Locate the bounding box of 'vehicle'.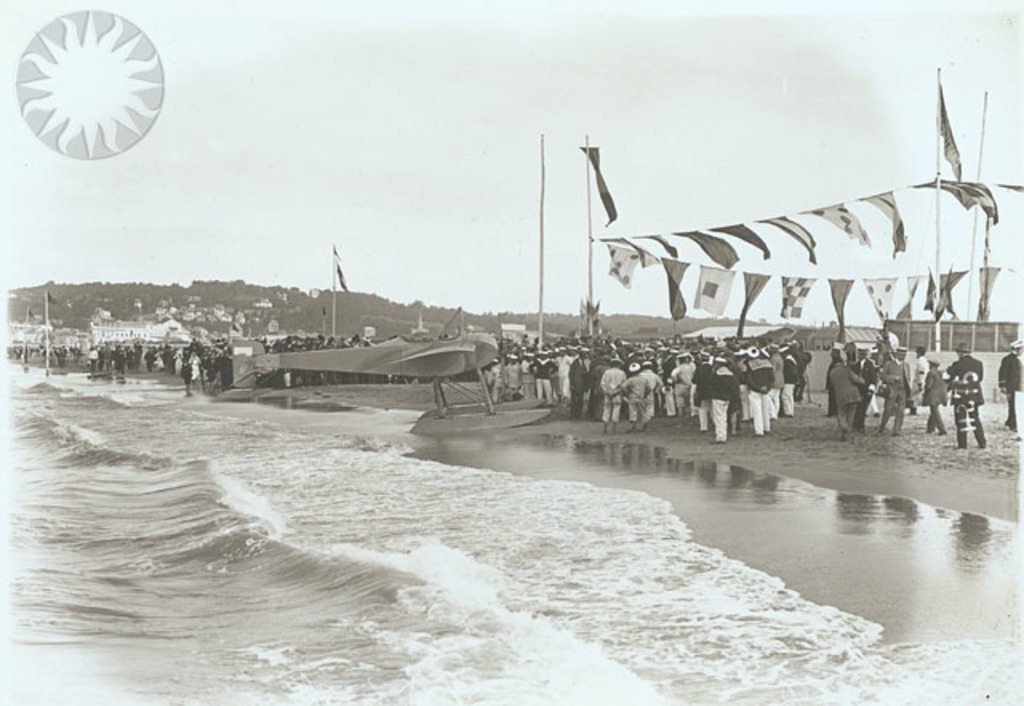
Bounding box: left=230, top=306, right=504, bottom=427.
